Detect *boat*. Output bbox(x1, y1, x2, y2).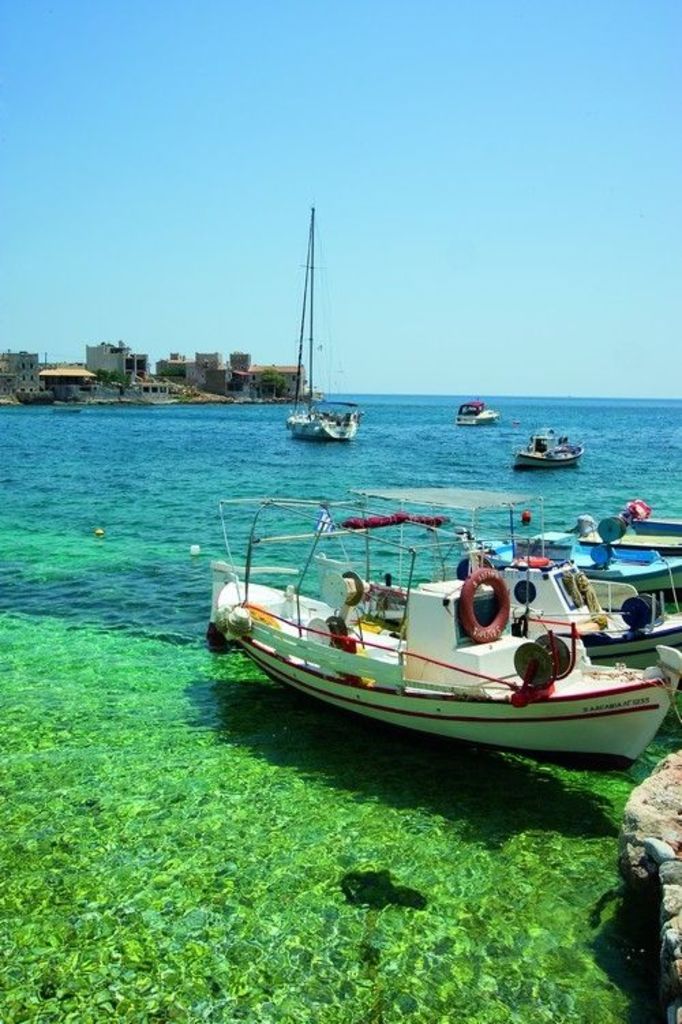
bbox(456, 393, 502, 425).
